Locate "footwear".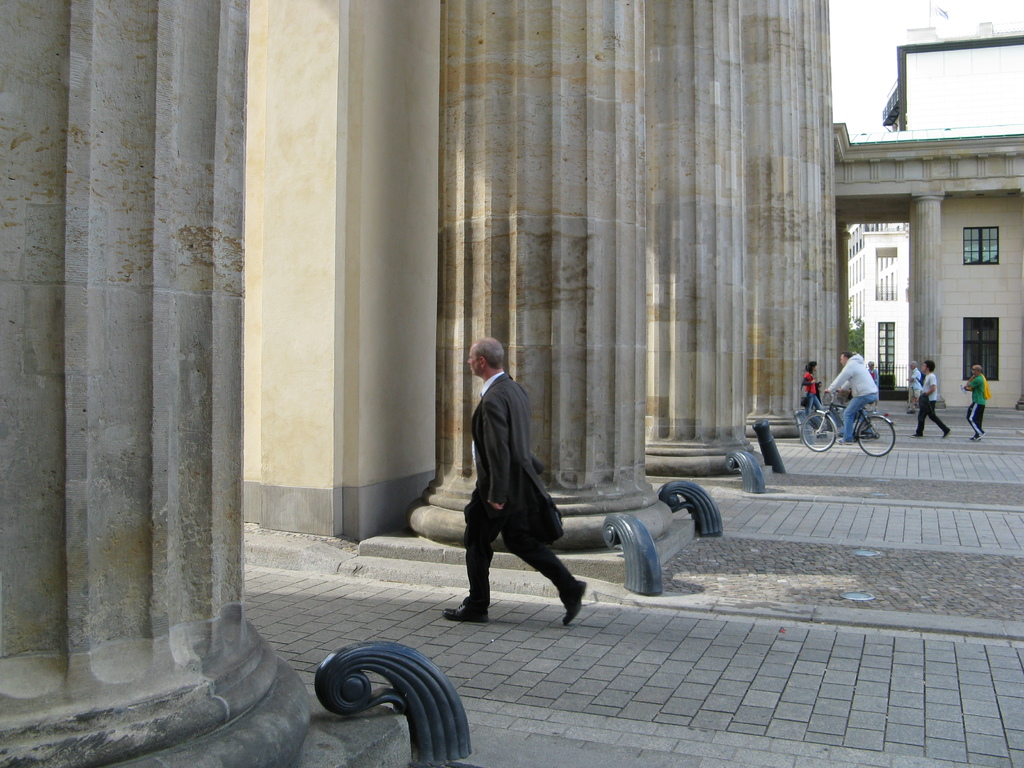
Bounding box: l=942, t=426, r=952, b=440.
